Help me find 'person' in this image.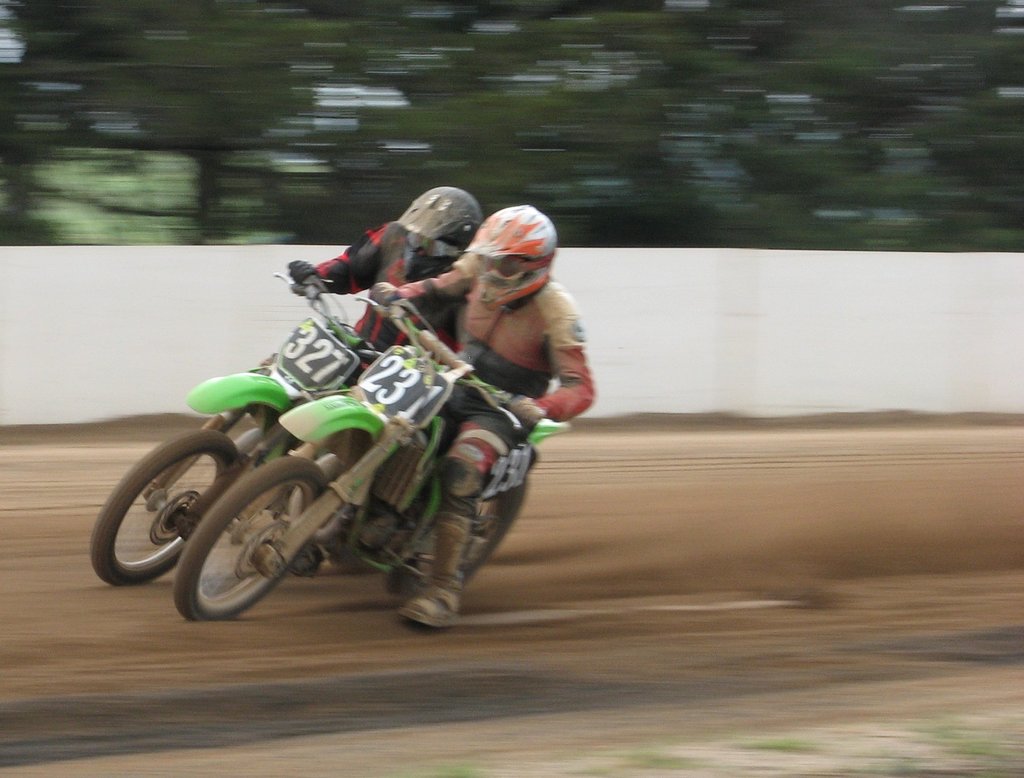
Found it: [282,179,485,560].
